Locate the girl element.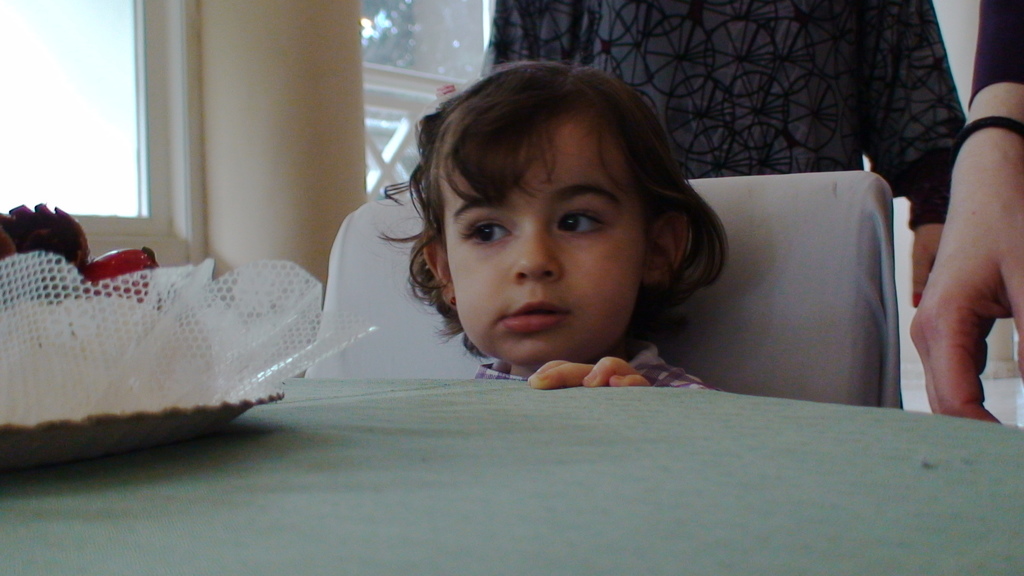
Element bbox: Rect(374, 51, 732, 385).
